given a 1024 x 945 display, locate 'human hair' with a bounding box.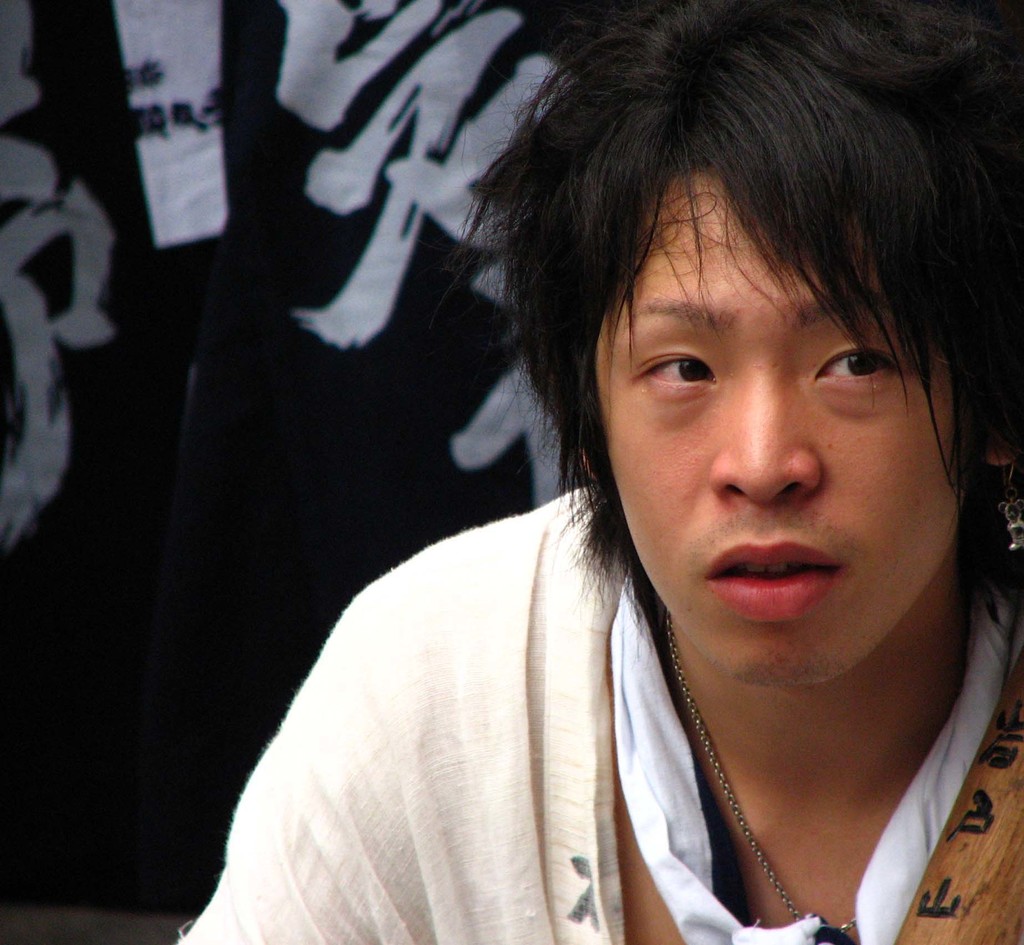
Located: (488, 0, 1002, 631).
